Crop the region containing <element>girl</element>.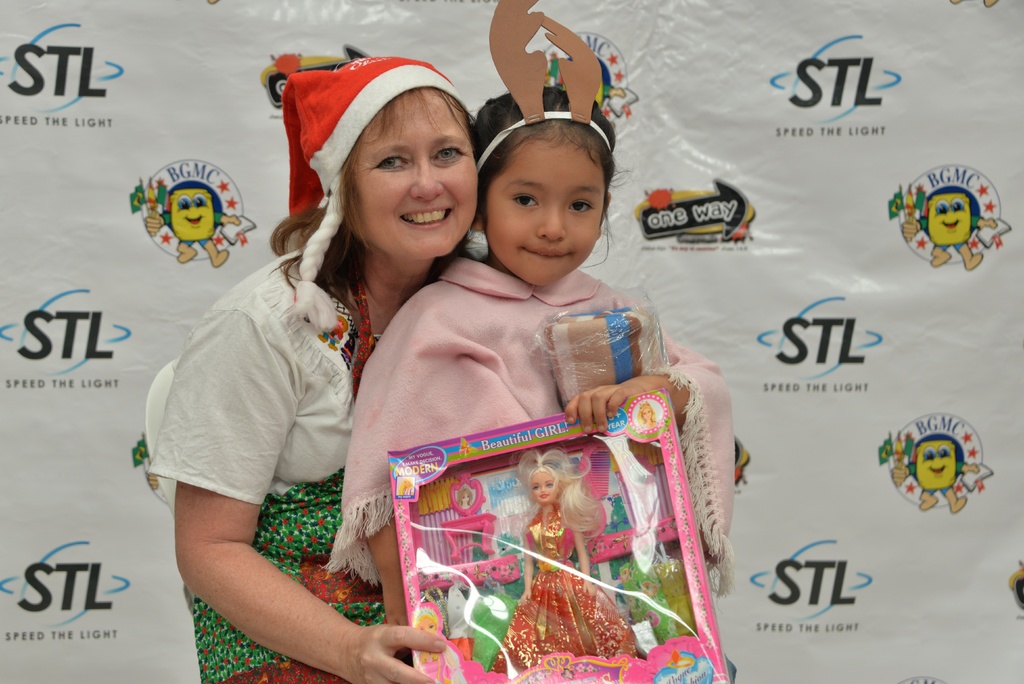
Crop region: <box>319,0,739,683</box>.
